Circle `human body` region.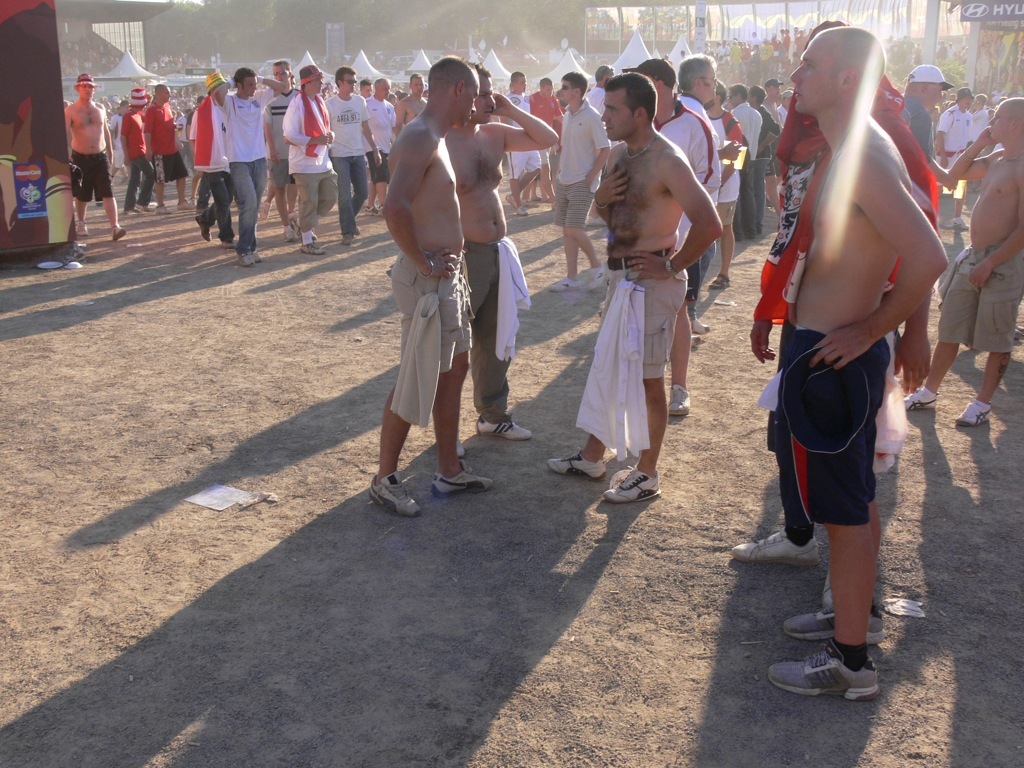
Region: (218,74,291,262).
